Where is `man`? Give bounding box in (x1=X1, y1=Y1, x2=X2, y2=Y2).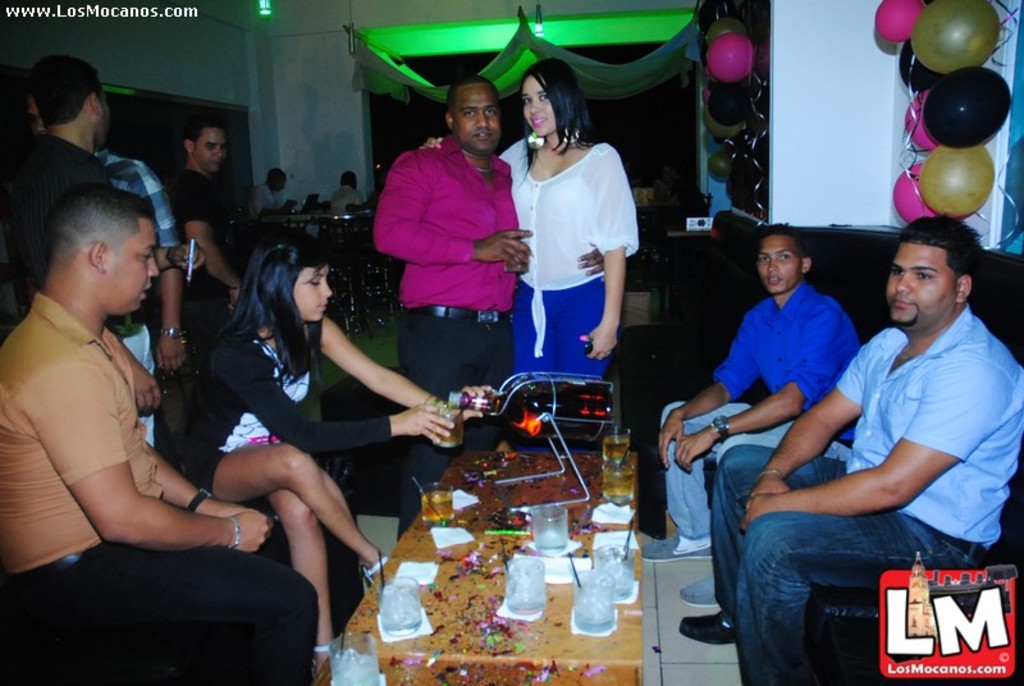
(x1=328, y1=168, x2=361, y2=211).
